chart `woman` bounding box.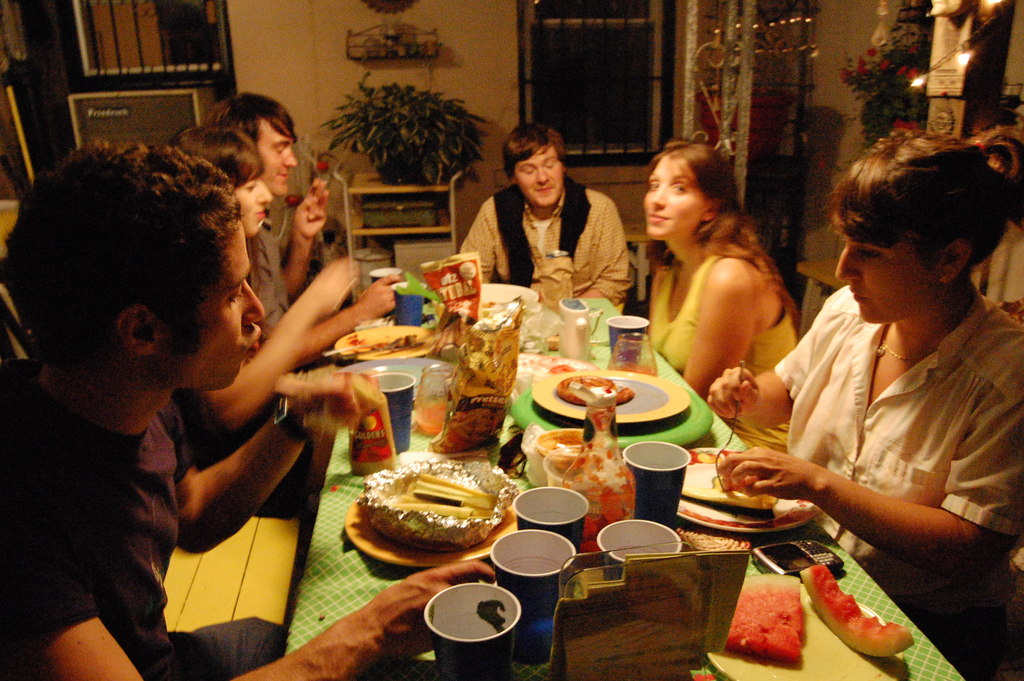
Charted: detection(166, 124, 354, 433).
